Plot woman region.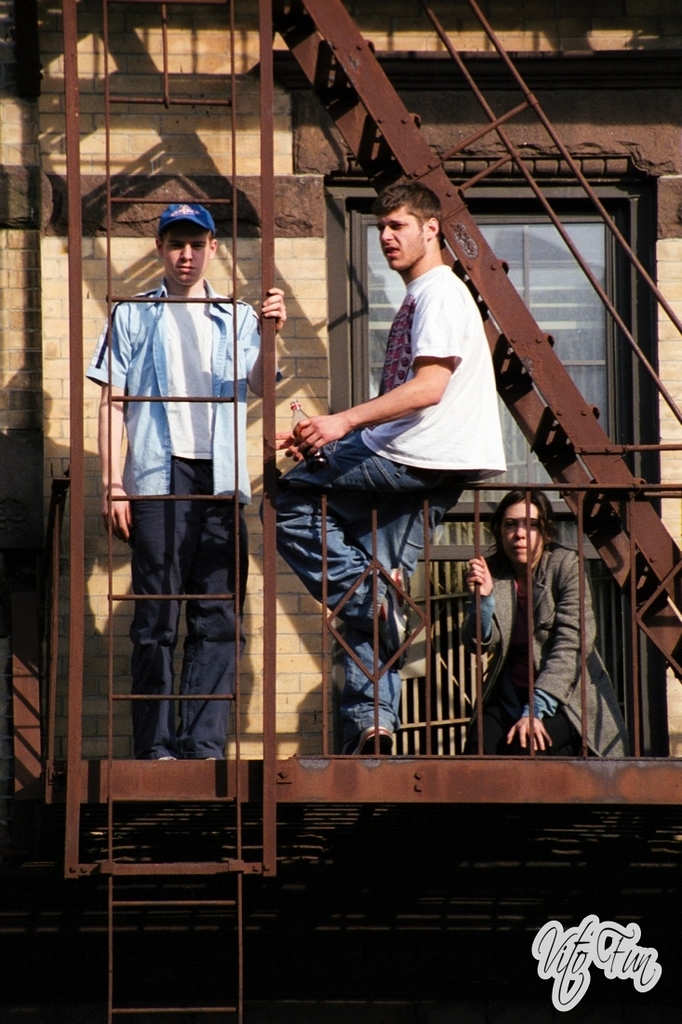
Plotted at x1=282 y1=219 x2=539 y2=780.
